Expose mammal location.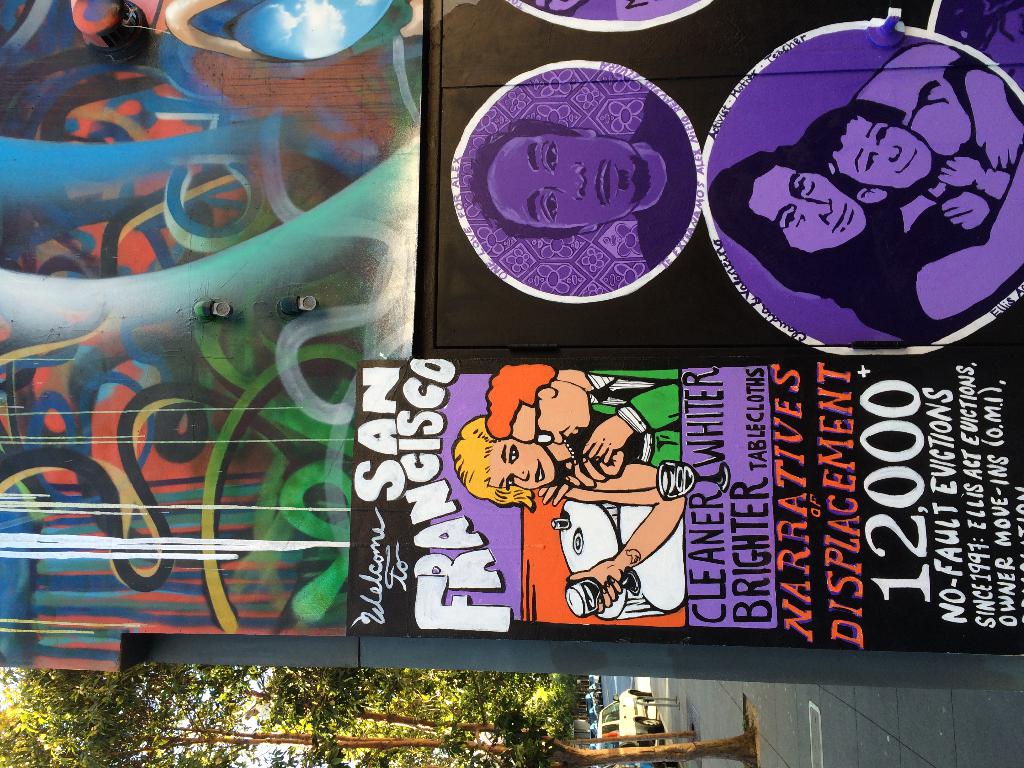
Exposed at locate(492, 360, 684, 493).
